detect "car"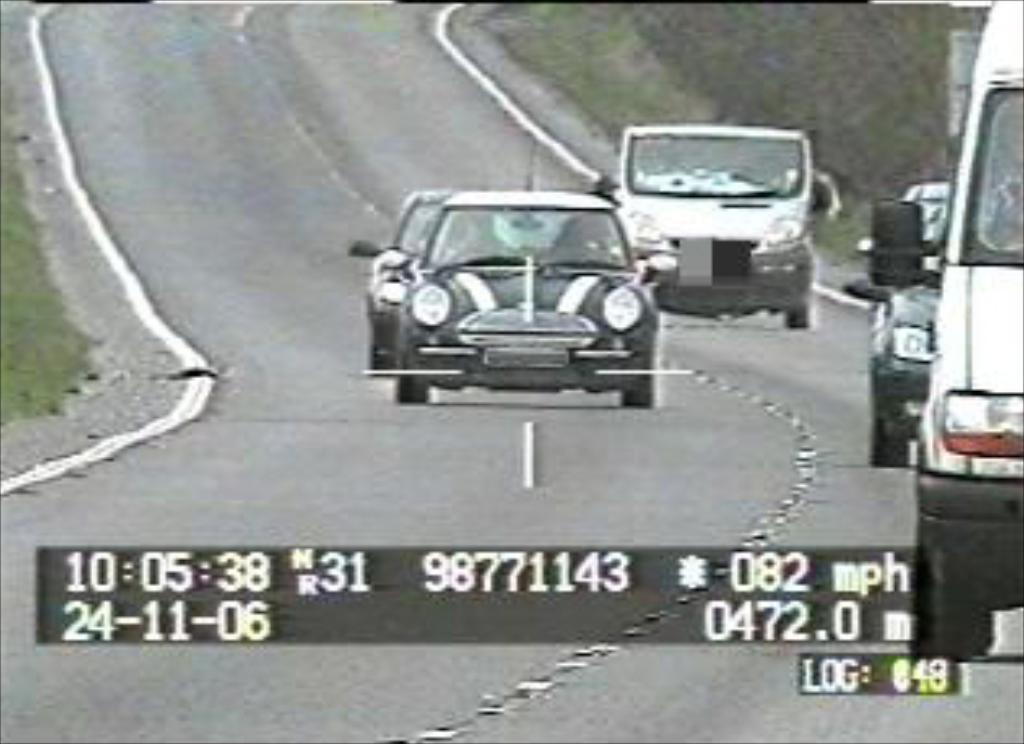
crop(611, 120, 839, 335)
